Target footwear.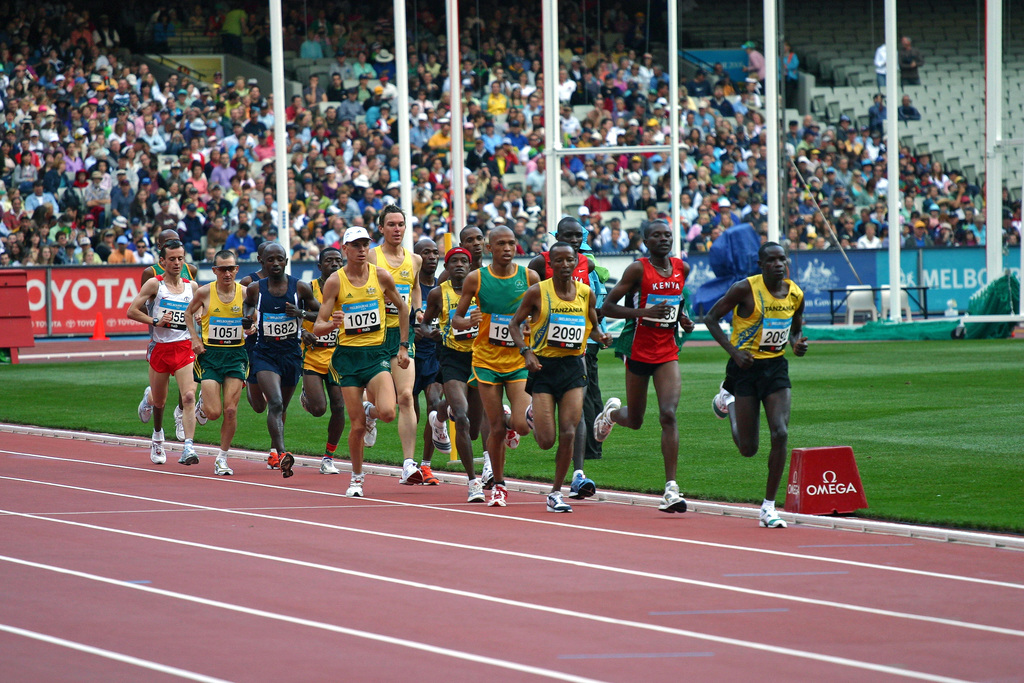
Target region: [x1=363, y1=402, x2=376, y2=453].
